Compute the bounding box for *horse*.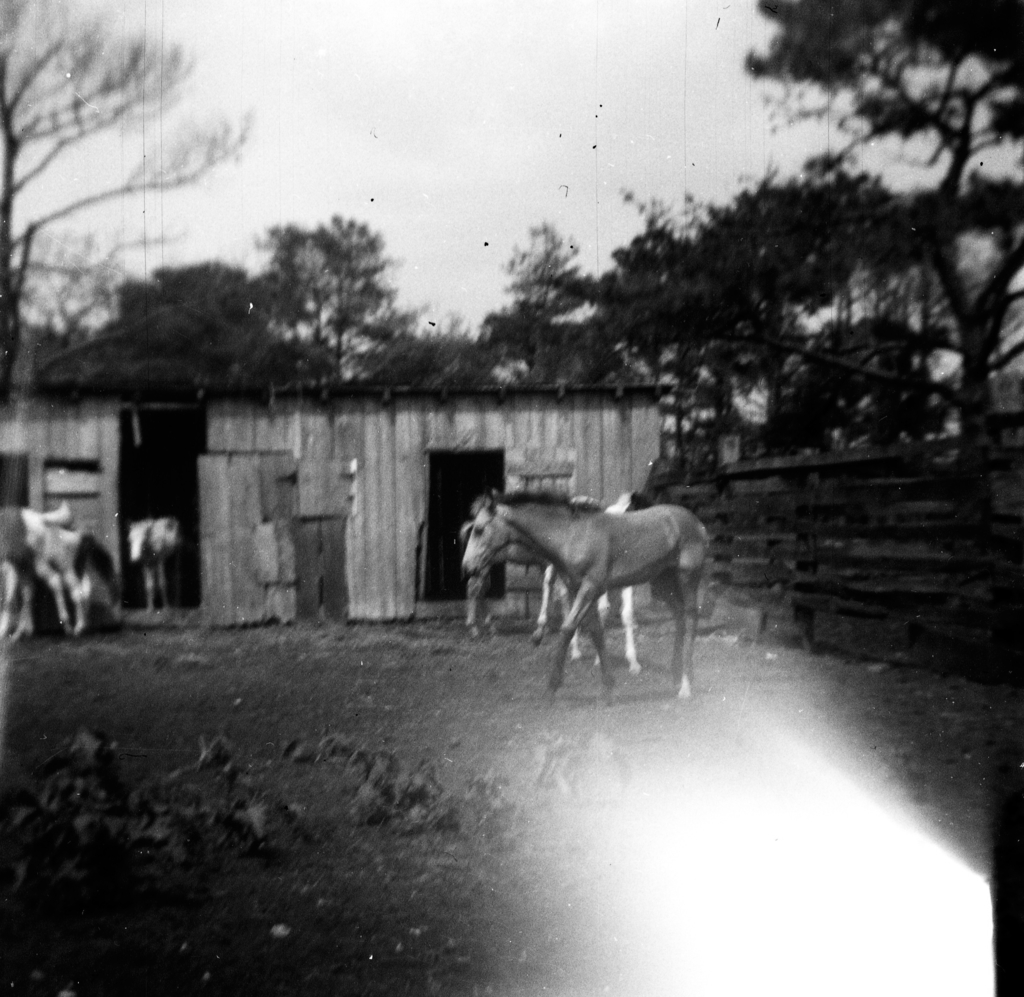
463, 483, 710, 701.
